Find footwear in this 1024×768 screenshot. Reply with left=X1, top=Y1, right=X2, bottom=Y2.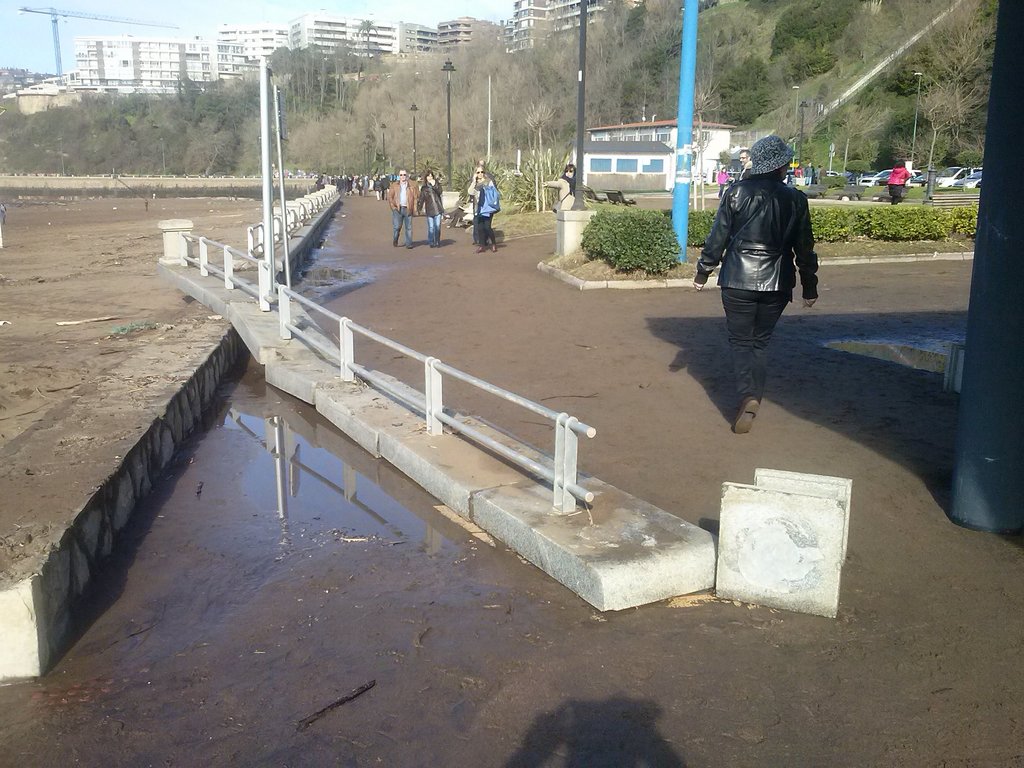
left=732, top=396, right=756, bottom=432.
